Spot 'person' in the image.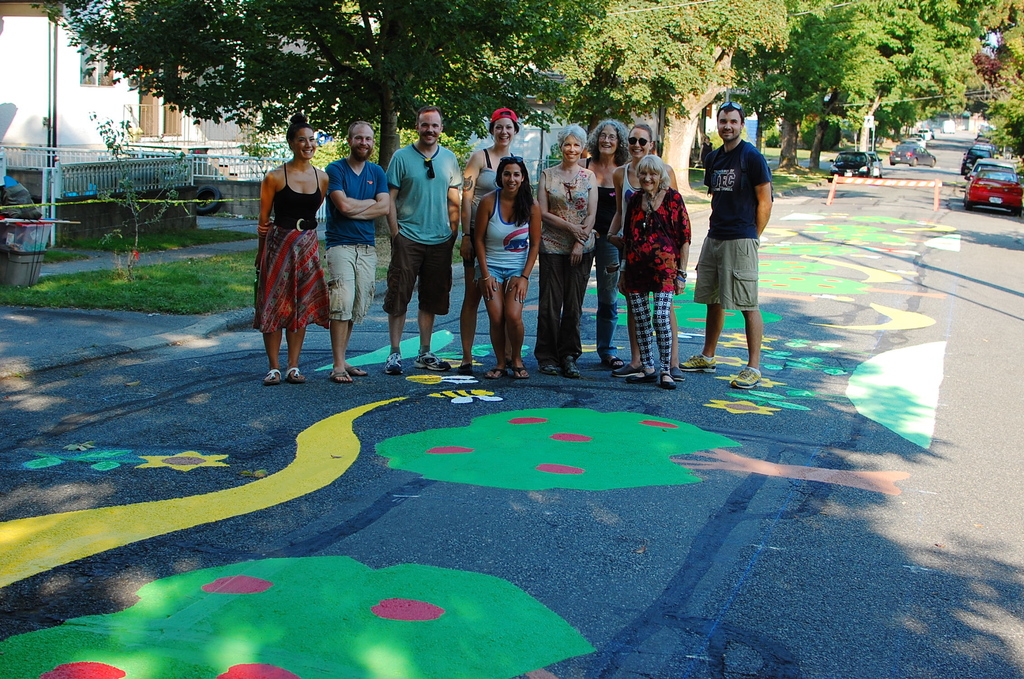
'person' found at bbox(614, 124, 677, 386).
